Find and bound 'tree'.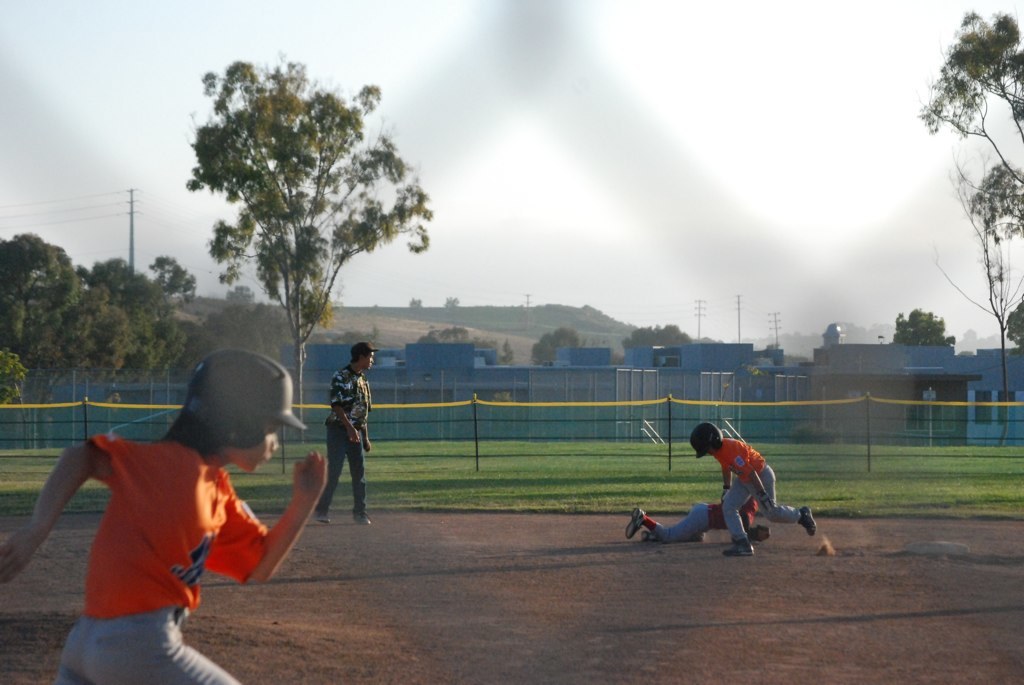
Bound: detection(498, 333, 515, 368).
